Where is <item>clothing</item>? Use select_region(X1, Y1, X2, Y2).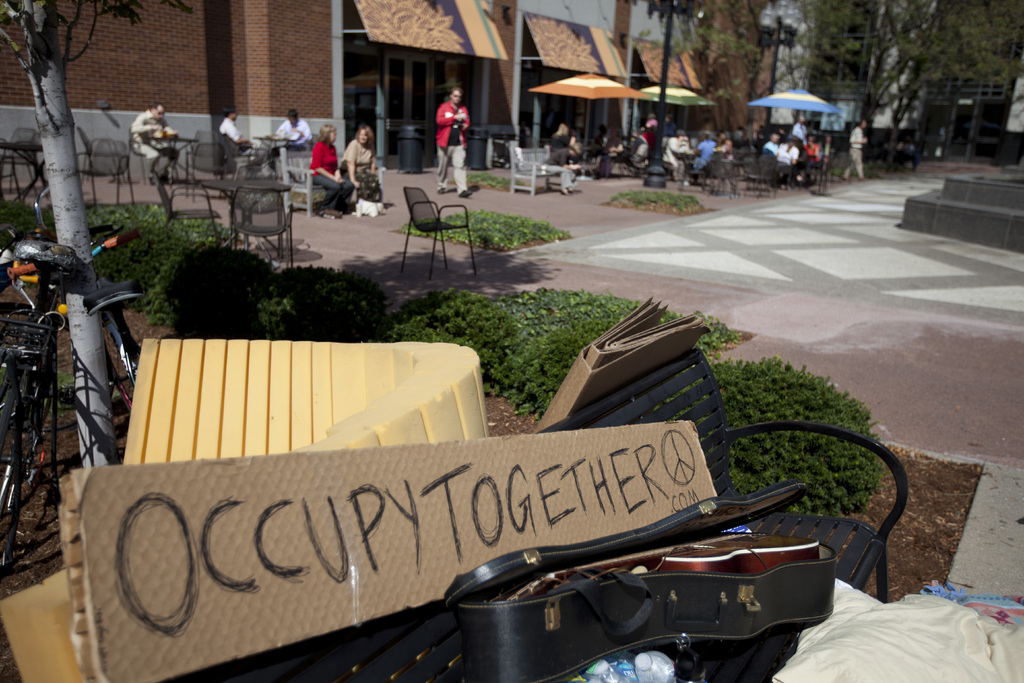
select_region(845, 129, 862, 180).
